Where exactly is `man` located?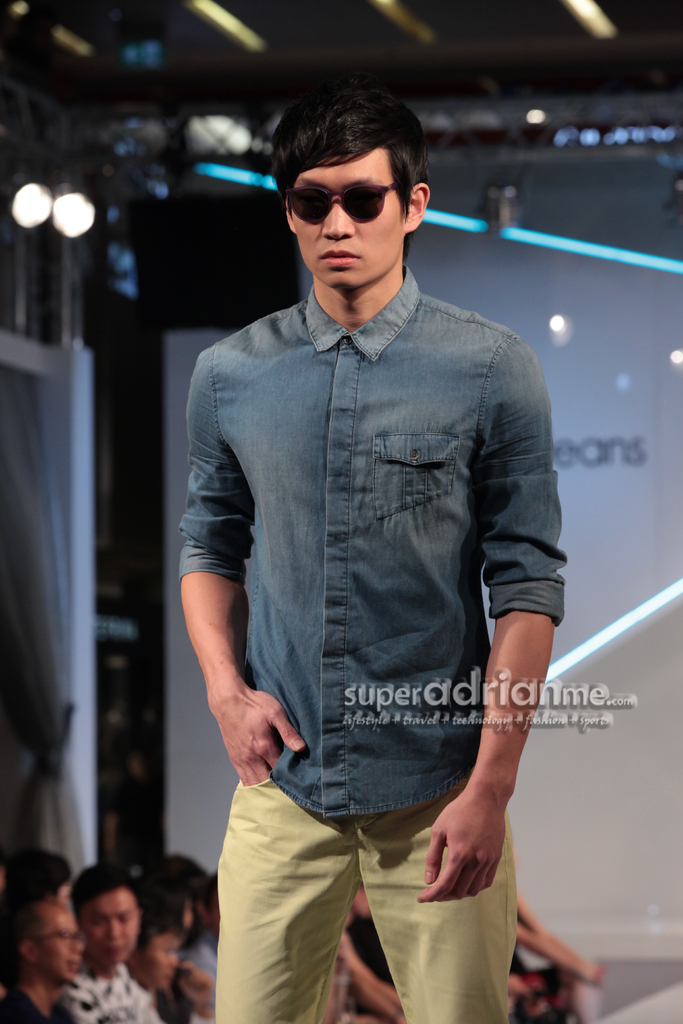
Its bounding box is 176,78,572,1023.
